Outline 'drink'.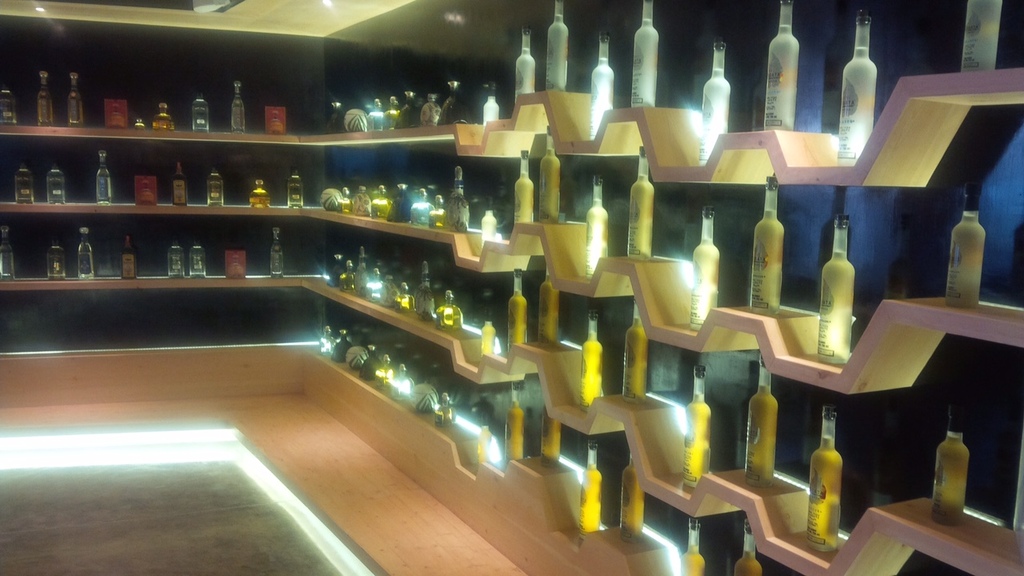
Outline: {"left": 390, "top": 364, "right": 412, "bottom": 401}.
